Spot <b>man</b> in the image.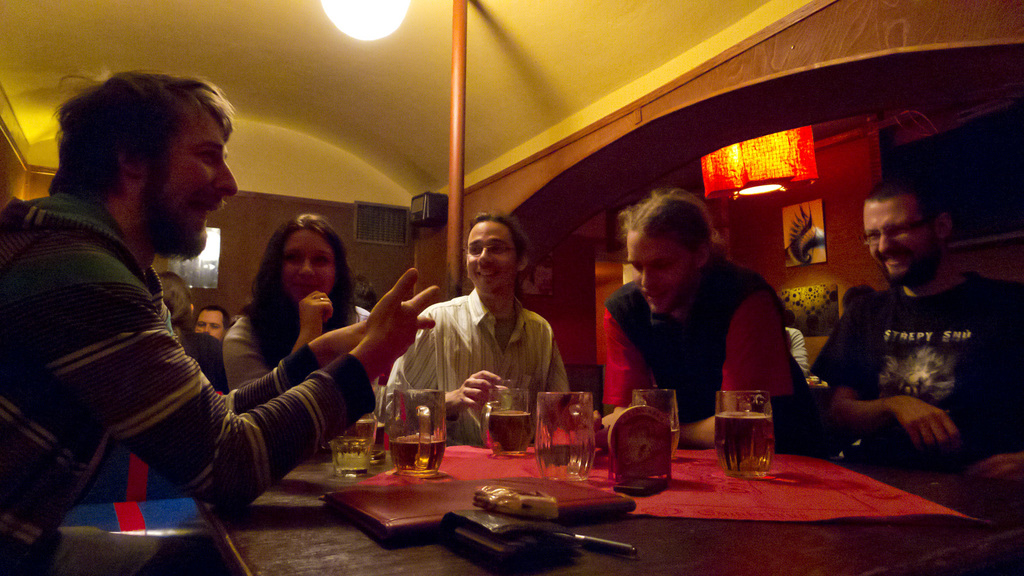
<b>man</b> found at 601, 193, 811, 453.
